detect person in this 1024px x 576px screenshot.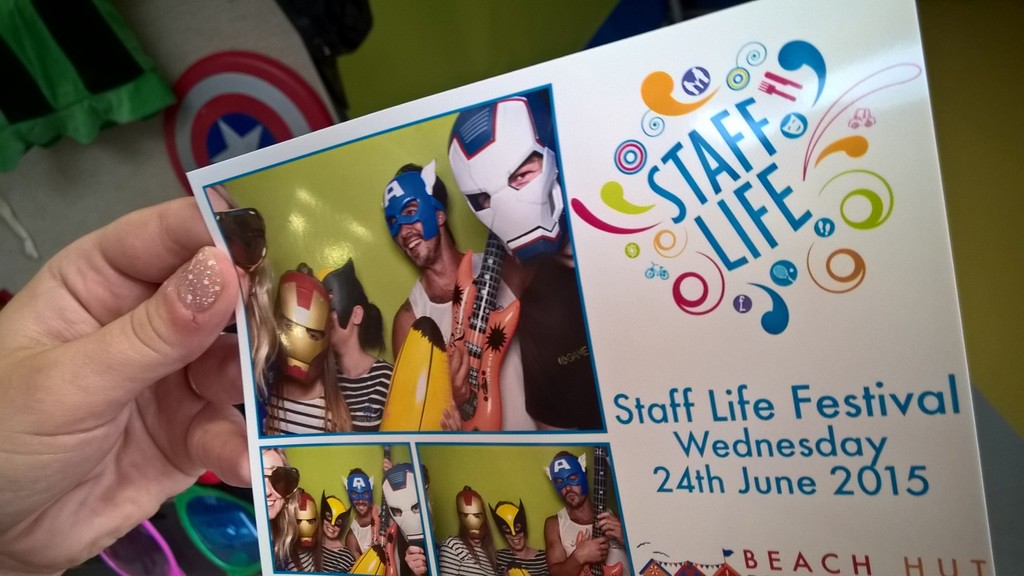
Detection: bbox(381, 458, 427, 575).
